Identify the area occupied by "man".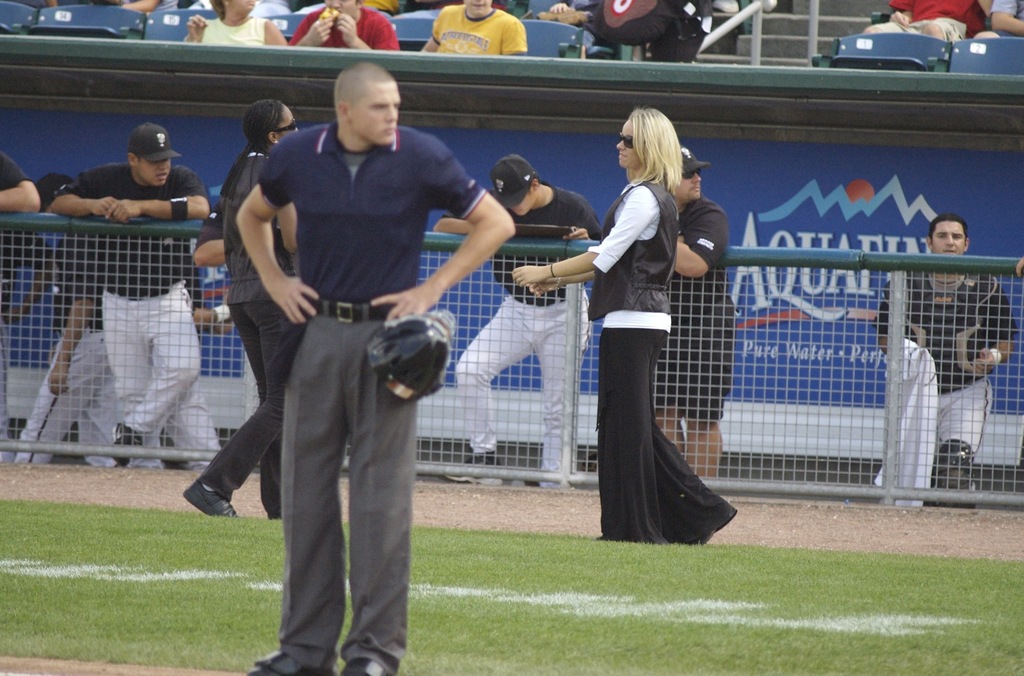
Area: x1=986 y1=0 x2=1023 y2=46.
